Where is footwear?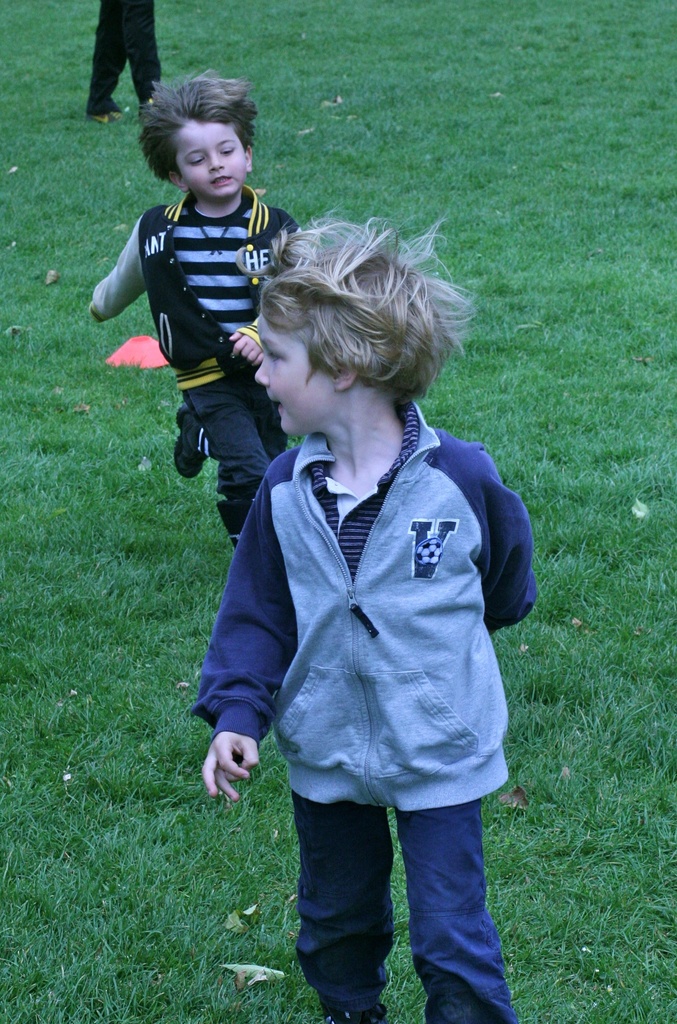
bbox(329, 1014, 381, 1023).
